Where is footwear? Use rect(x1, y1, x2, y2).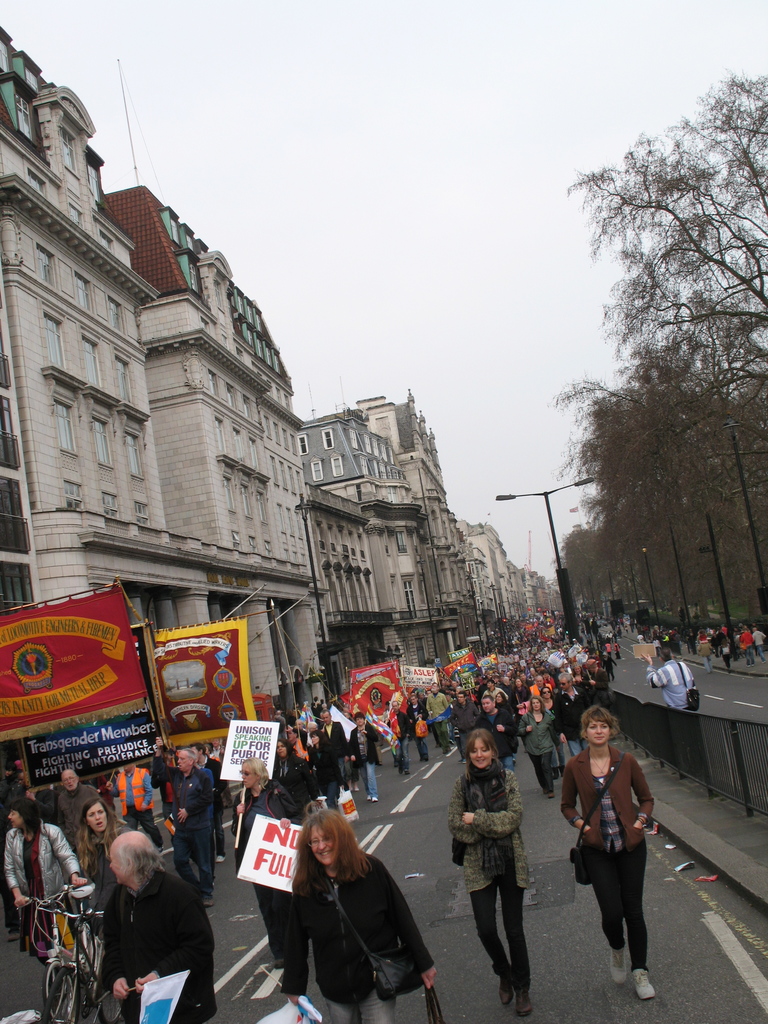
rect(518, 987, 532, 1013).
